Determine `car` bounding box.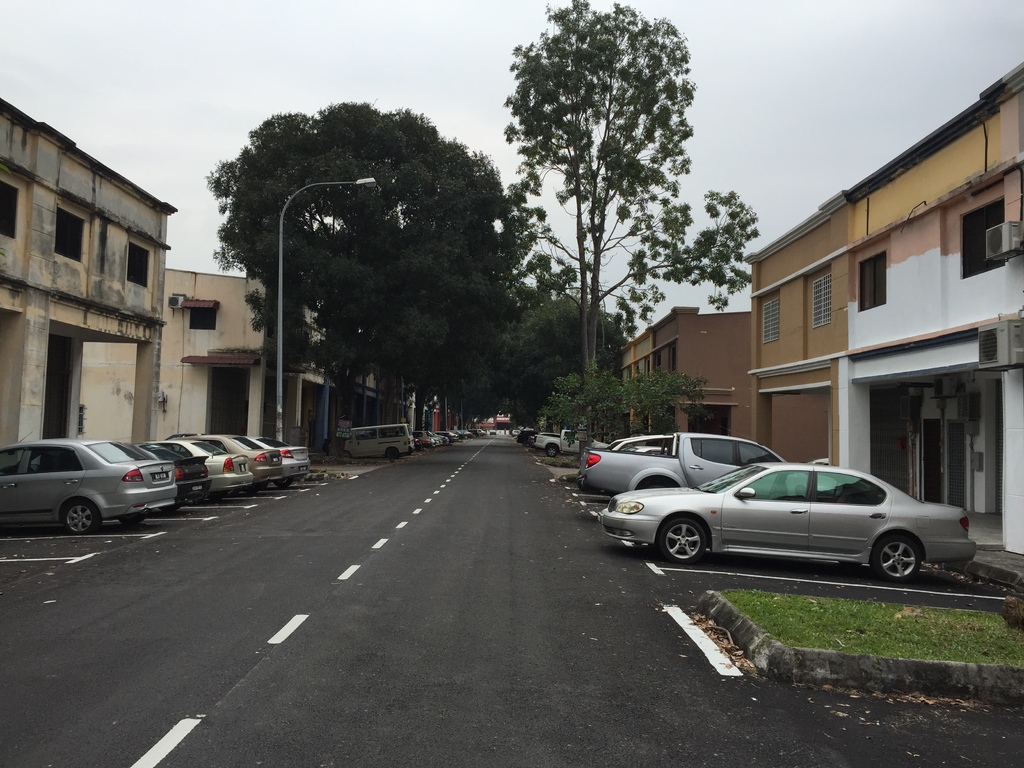
Determined: [left=141, top=438, right=252, bottom=506].
